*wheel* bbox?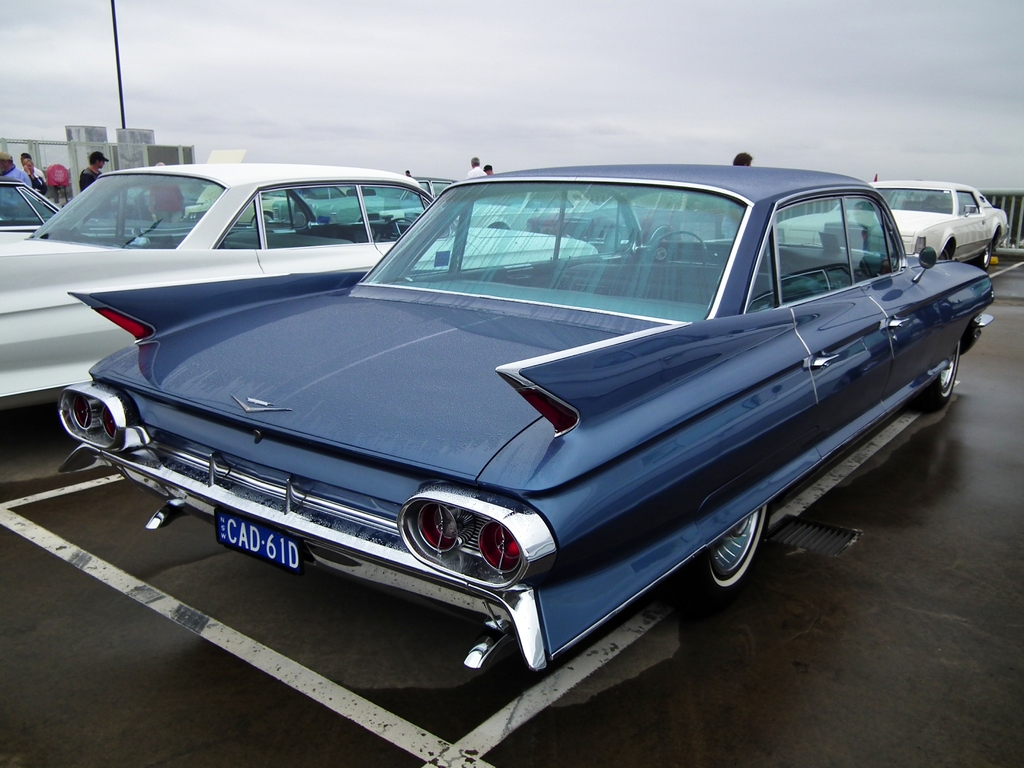
968 230 996 271
